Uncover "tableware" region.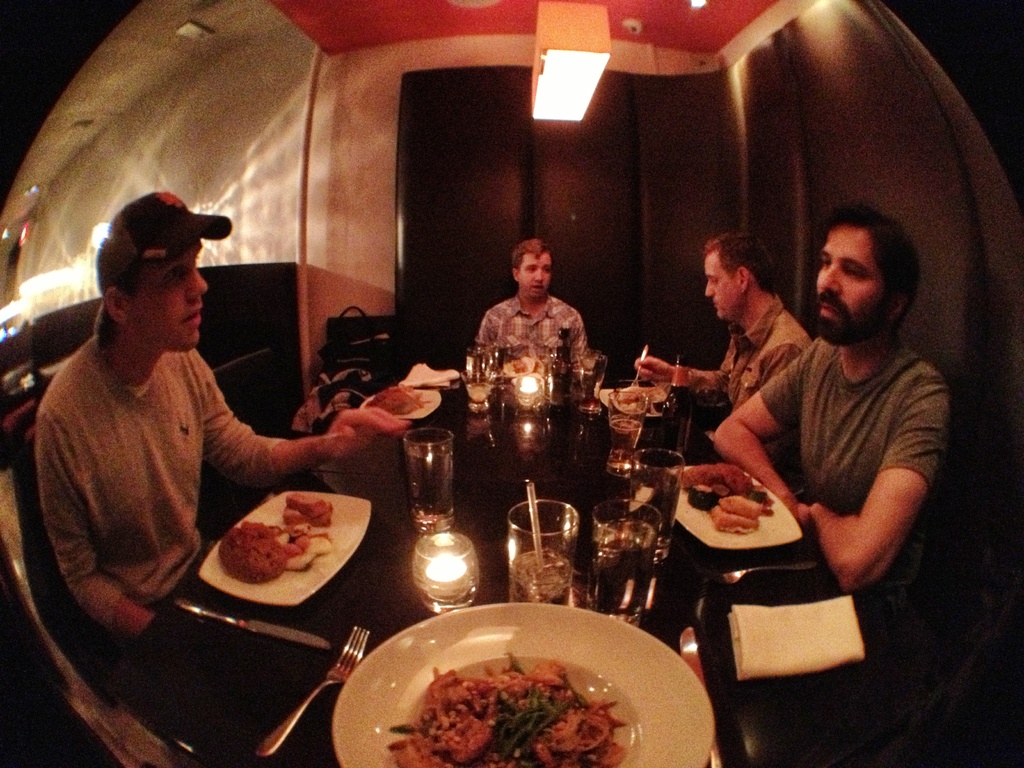
Uncovered: {"x1": 200, "y1": 490, "x2": 376, "y2": 606}.
